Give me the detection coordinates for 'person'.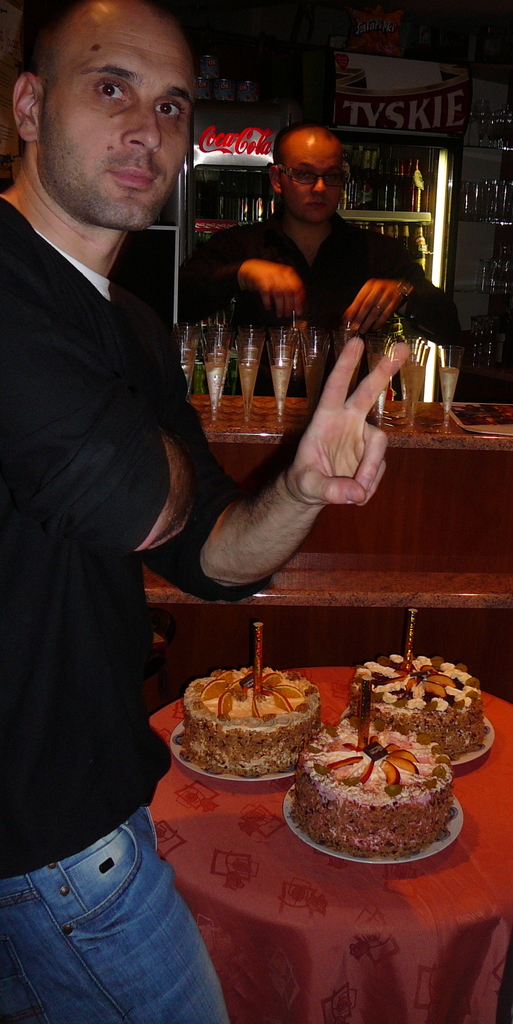
left=0, top=0, right=411, bottom=1023.
